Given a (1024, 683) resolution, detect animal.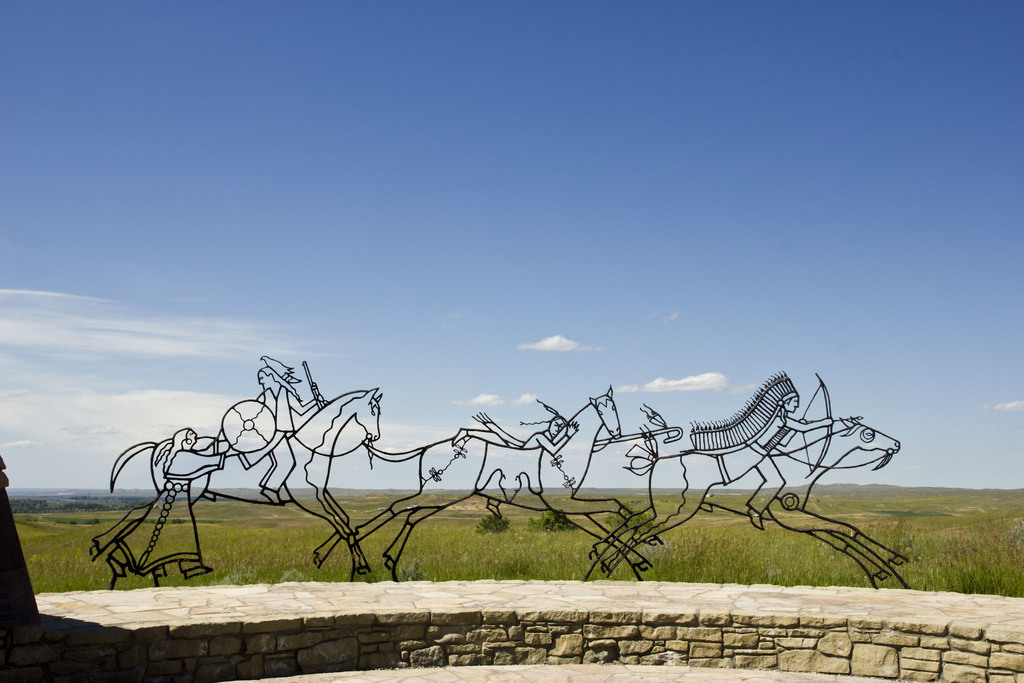
[x1=110, y1=383, x2=384, y2=578].
